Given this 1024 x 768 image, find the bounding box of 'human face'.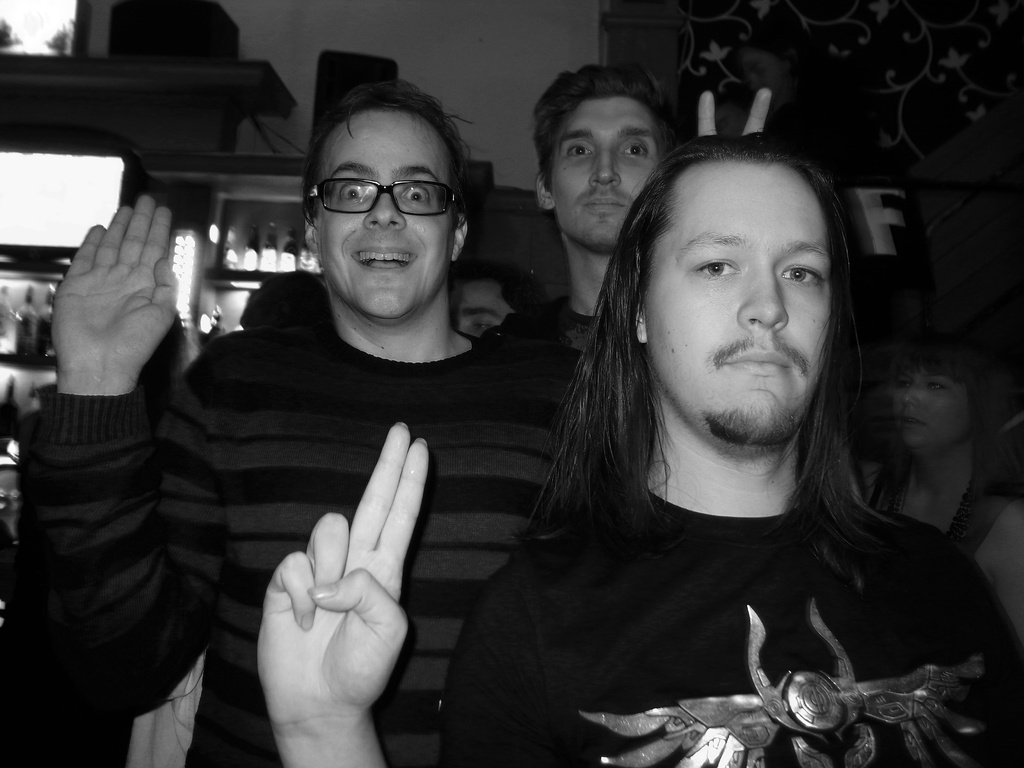
[891, 372, 966, 448].
